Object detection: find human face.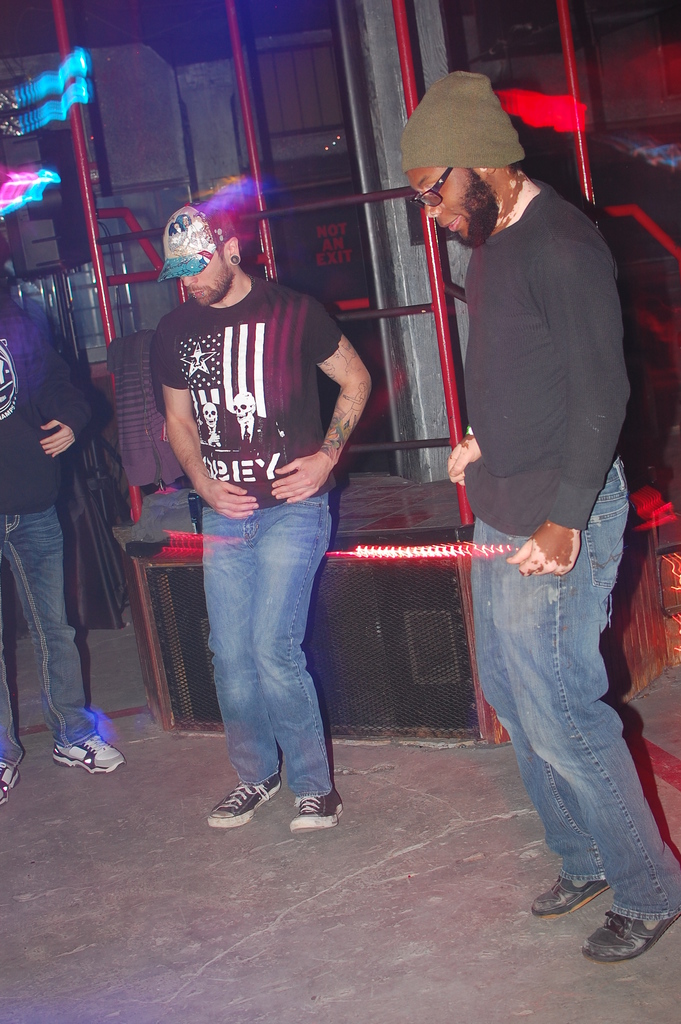
l=175, t=252, r=233, b=305.
